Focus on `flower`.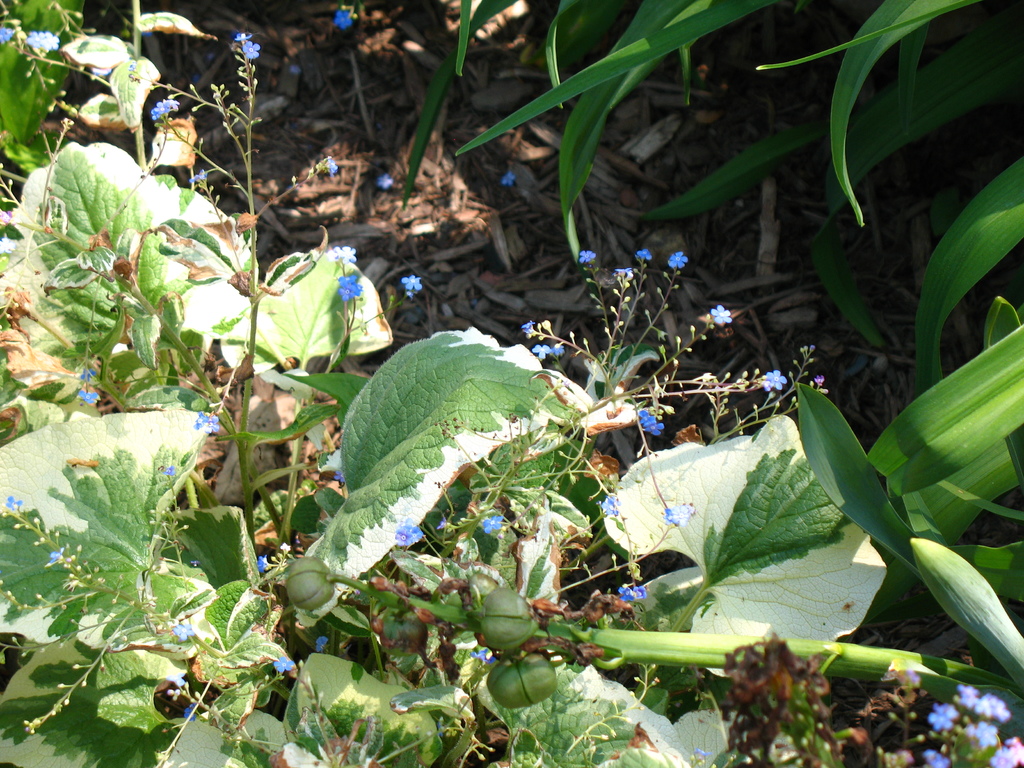
Focused at rect(670, 504, 692, 525).
